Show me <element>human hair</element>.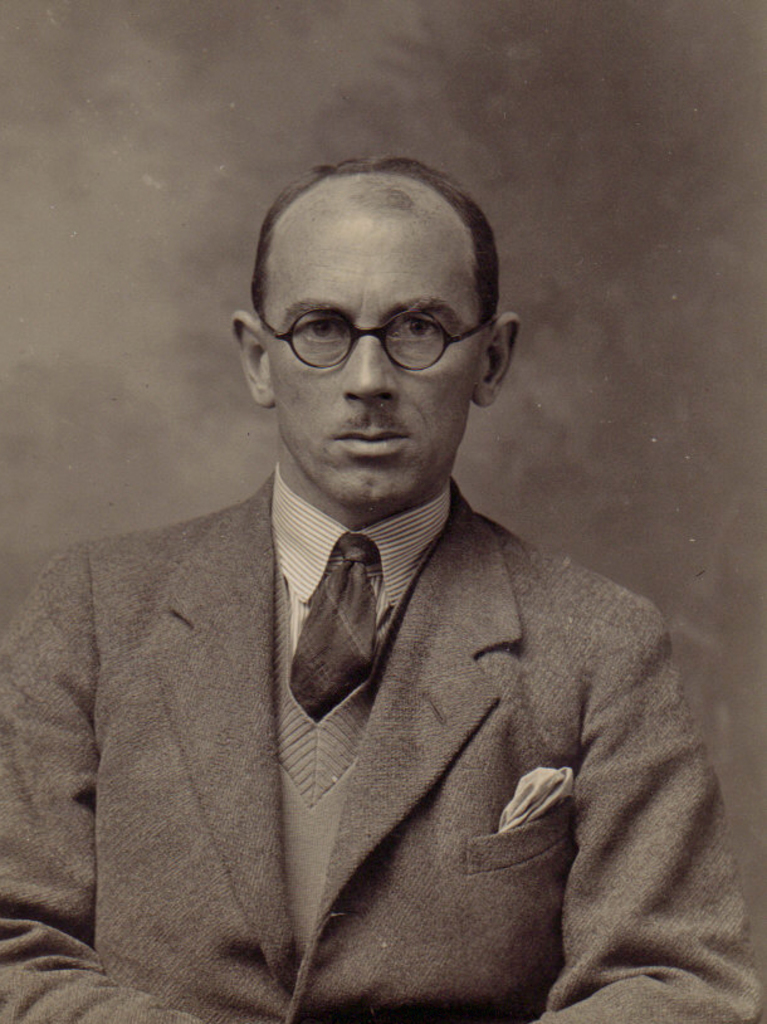
<element>human hair</element> is here: x1=249, y1=152, x2=503, y2=332.
